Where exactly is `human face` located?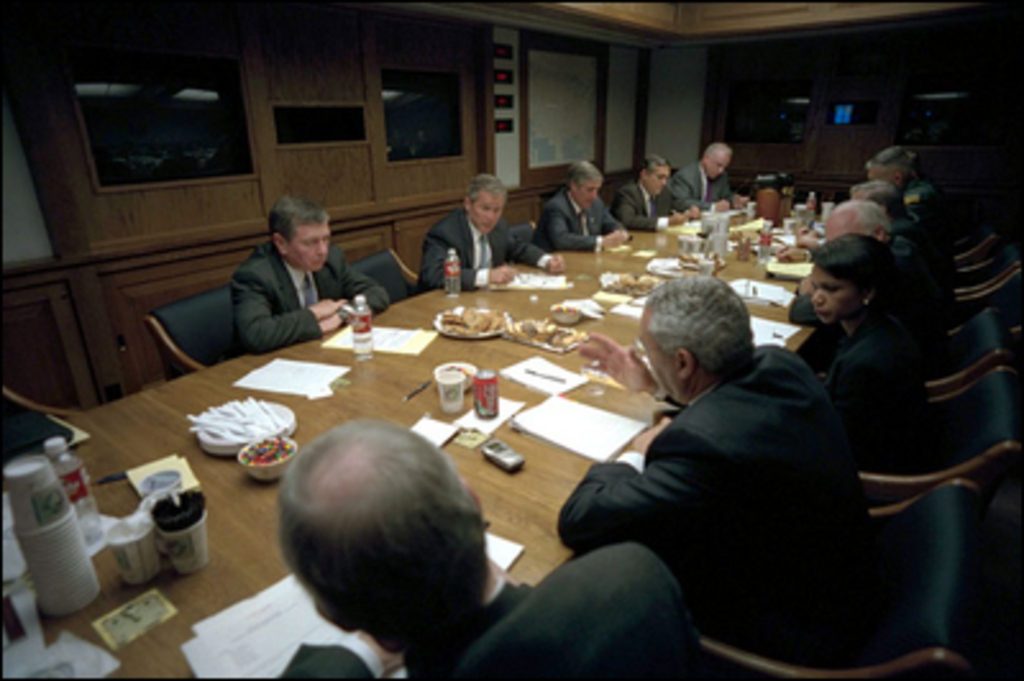
Its bounding box is (left=707, top=156, right=724, bottom=179).
